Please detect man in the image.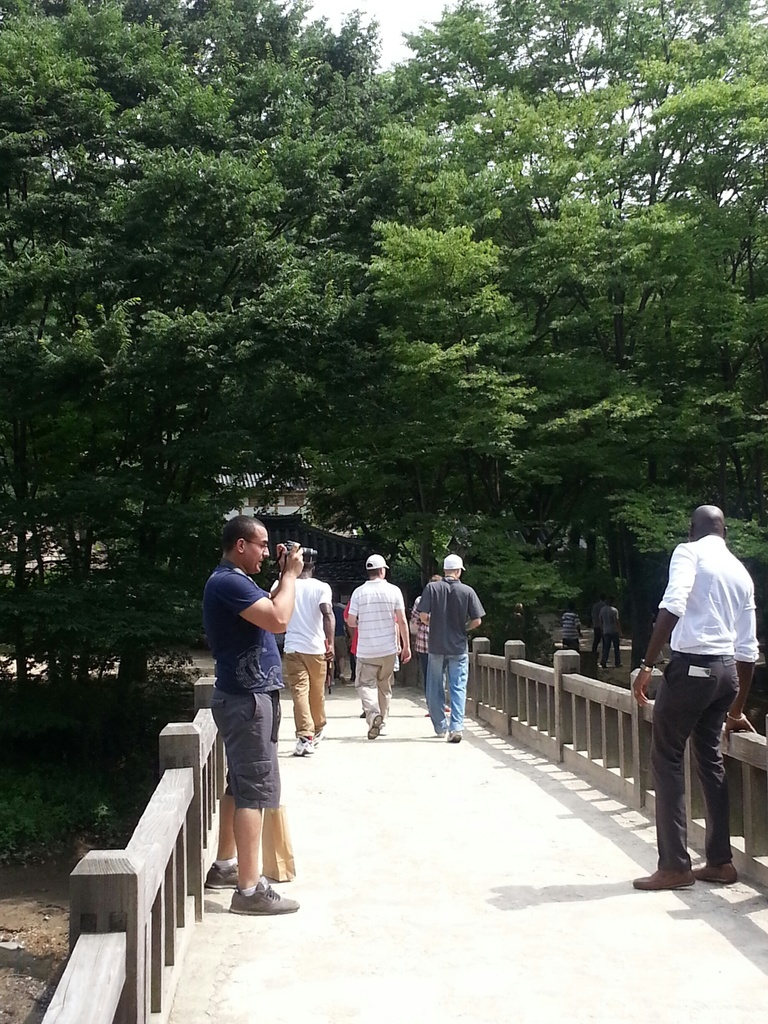
[558,602,583,652].
